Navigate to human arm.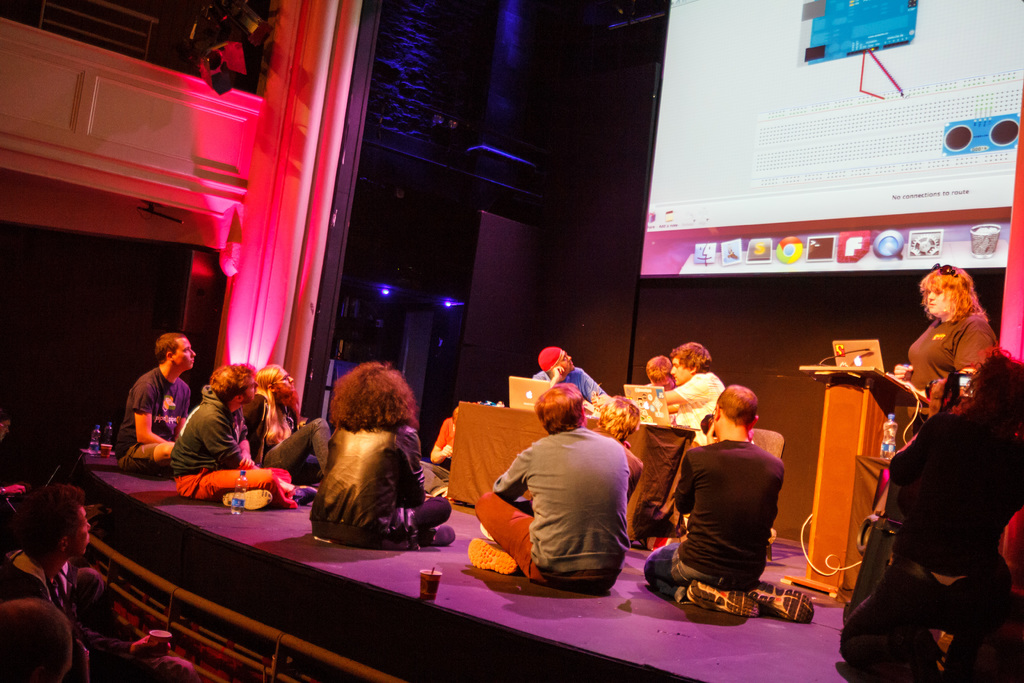
Navigation target: rect(386, 423, 423, 507).
